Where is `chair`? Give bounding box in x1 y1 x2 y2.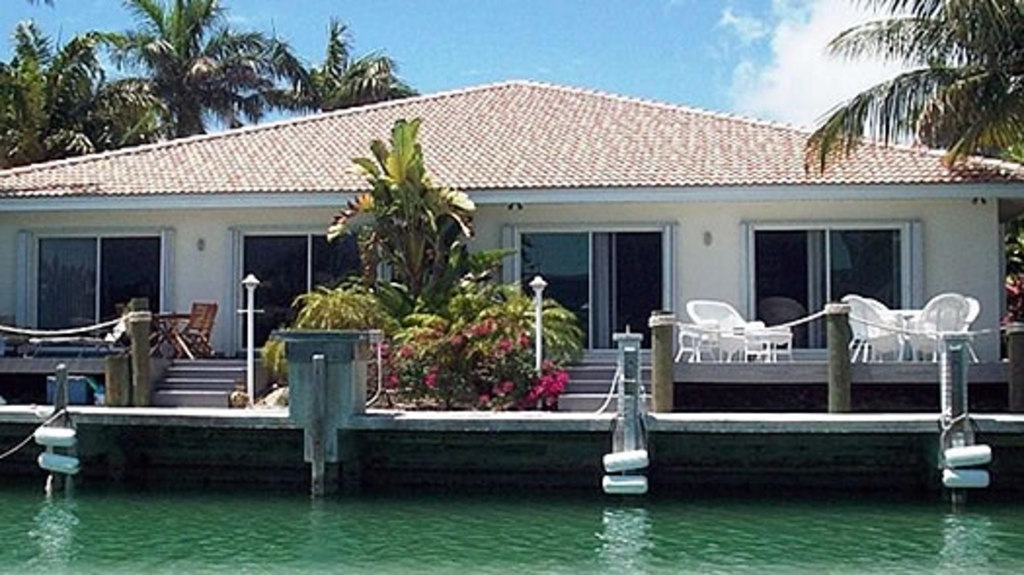
907 290 969 363.
